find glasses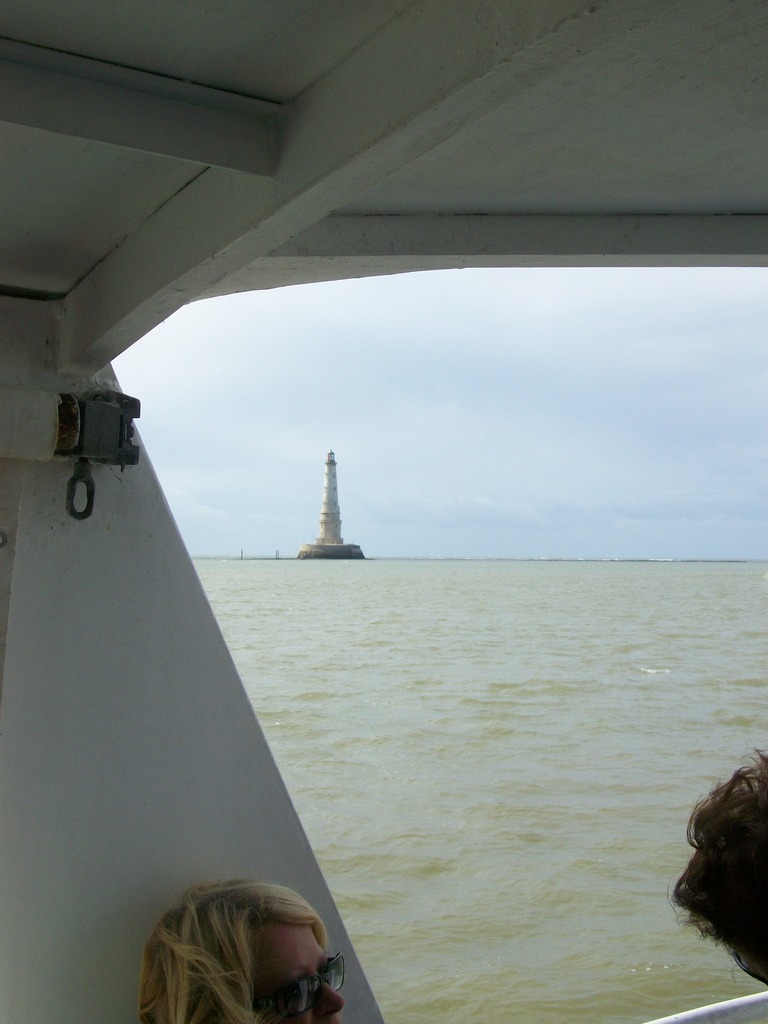
pyautogui.locateOnScreen(225, 953, 356, 1023)
